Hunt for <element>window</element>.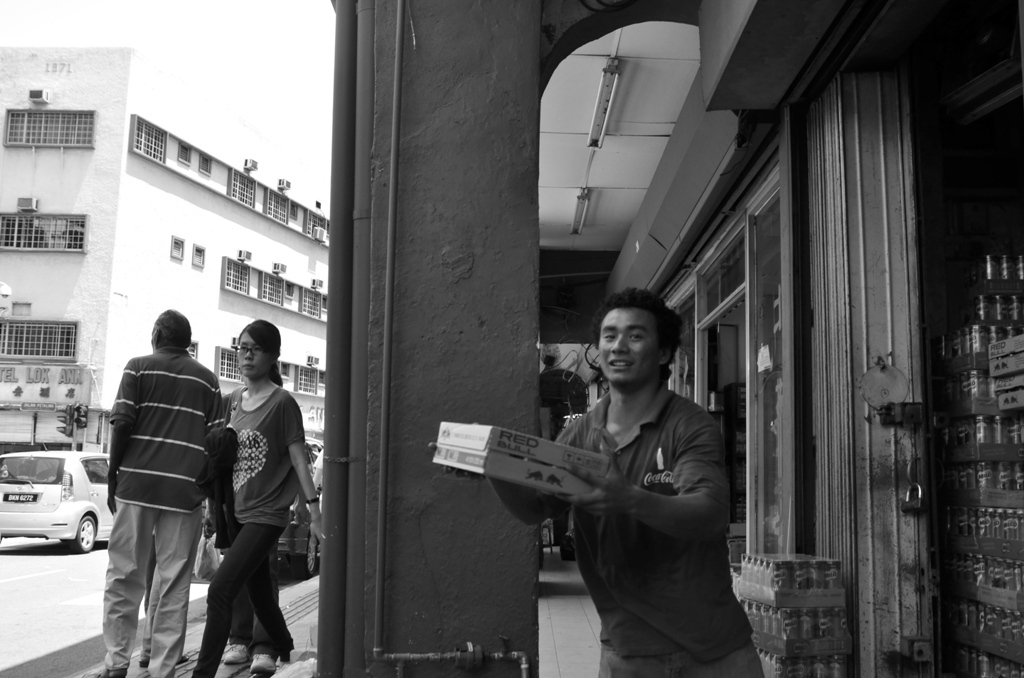
Hunted down at {"x1": 258, "y1": 186, "x2": 293, "y2": 229}.
